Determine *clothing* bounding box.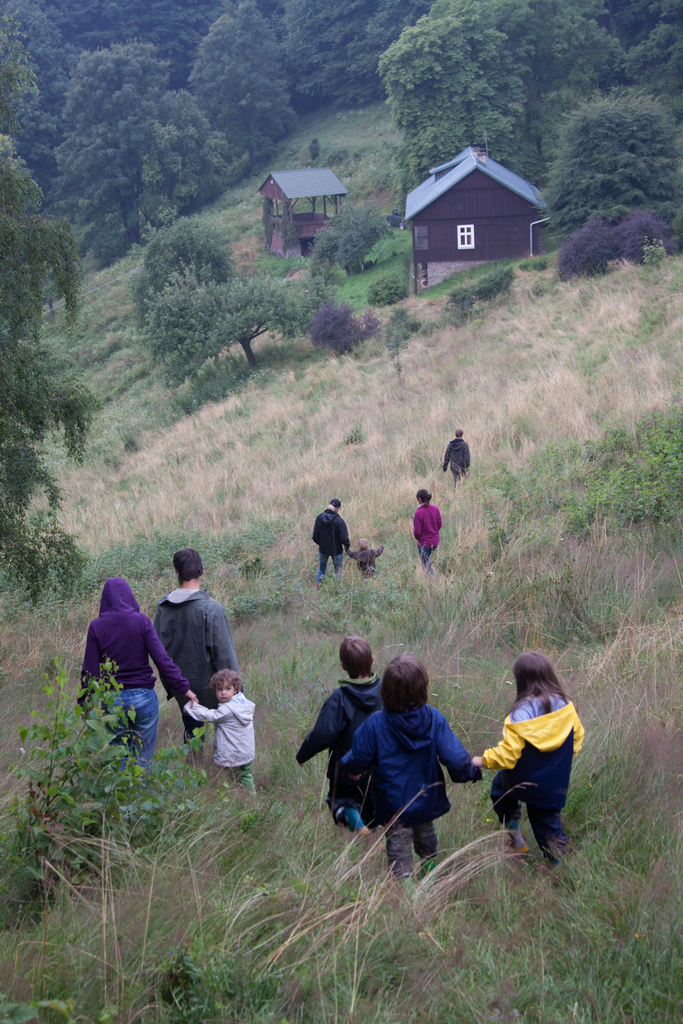
Determined: box(414, 502, 440, 572).
